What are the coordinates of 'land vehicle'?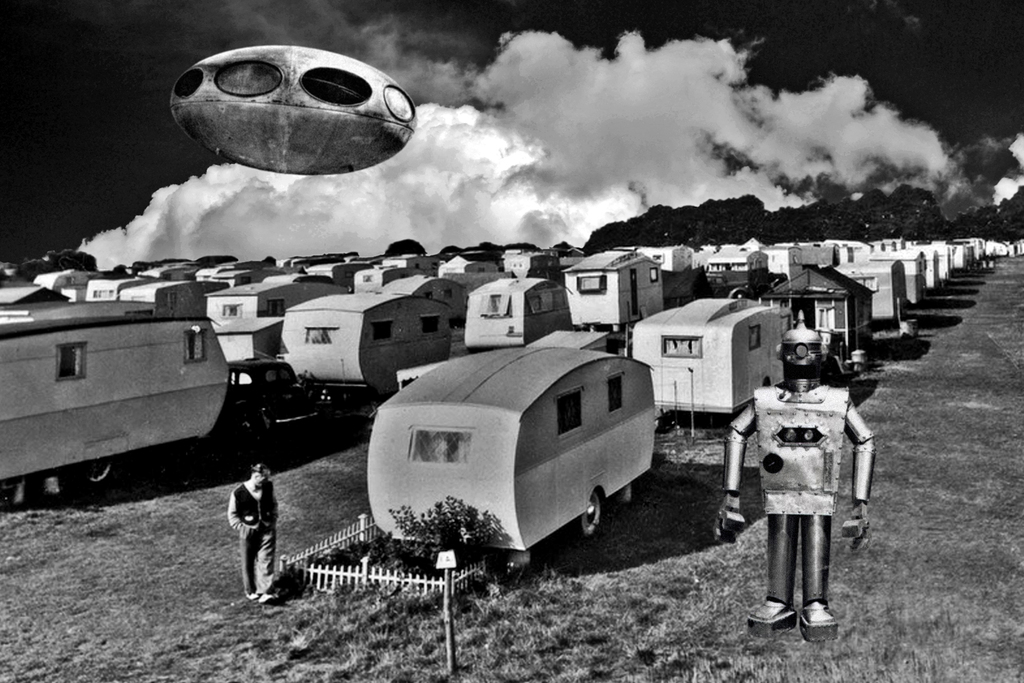
left=927, top=252, right=938, bottom=294.
